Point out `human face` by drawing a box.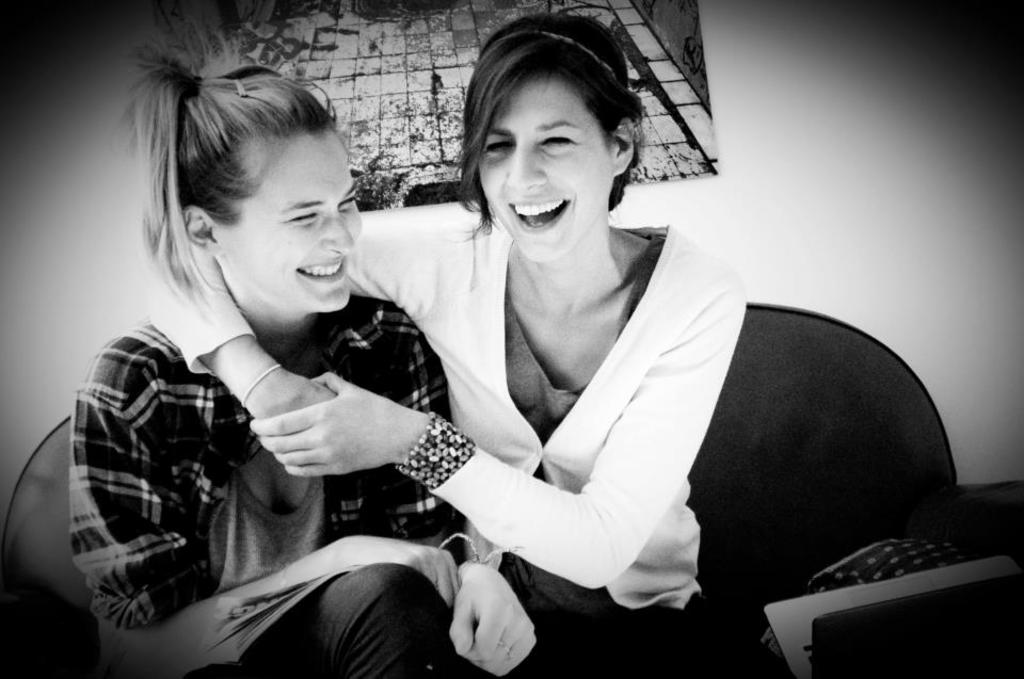
box=[476, 78, 609, 268].
